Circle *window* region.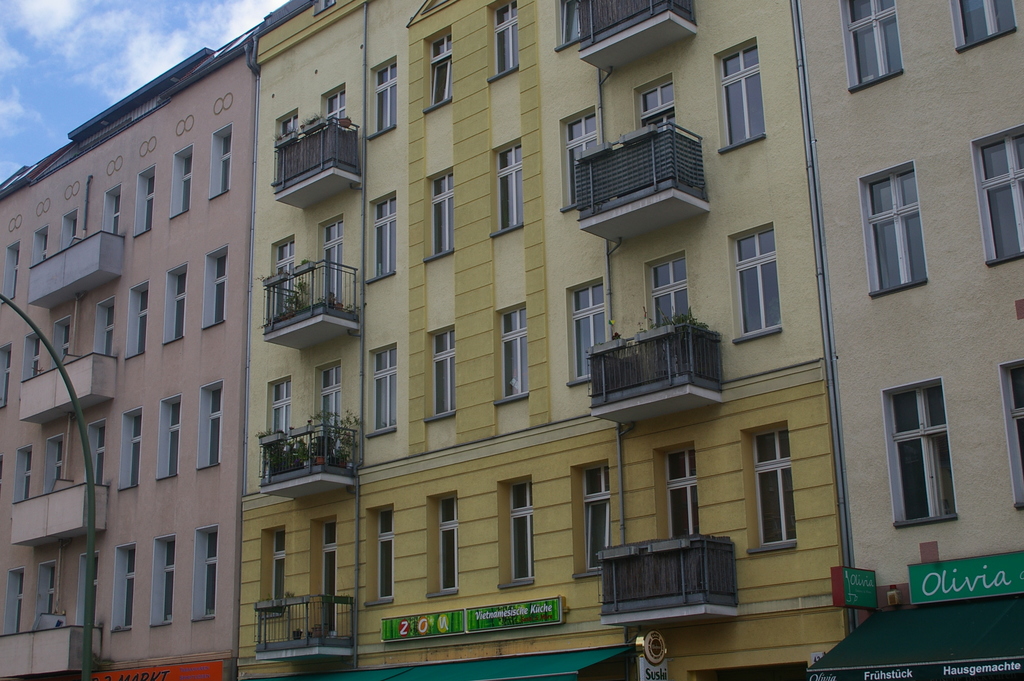
Region: bbox=[196, 380, 225, 469].
